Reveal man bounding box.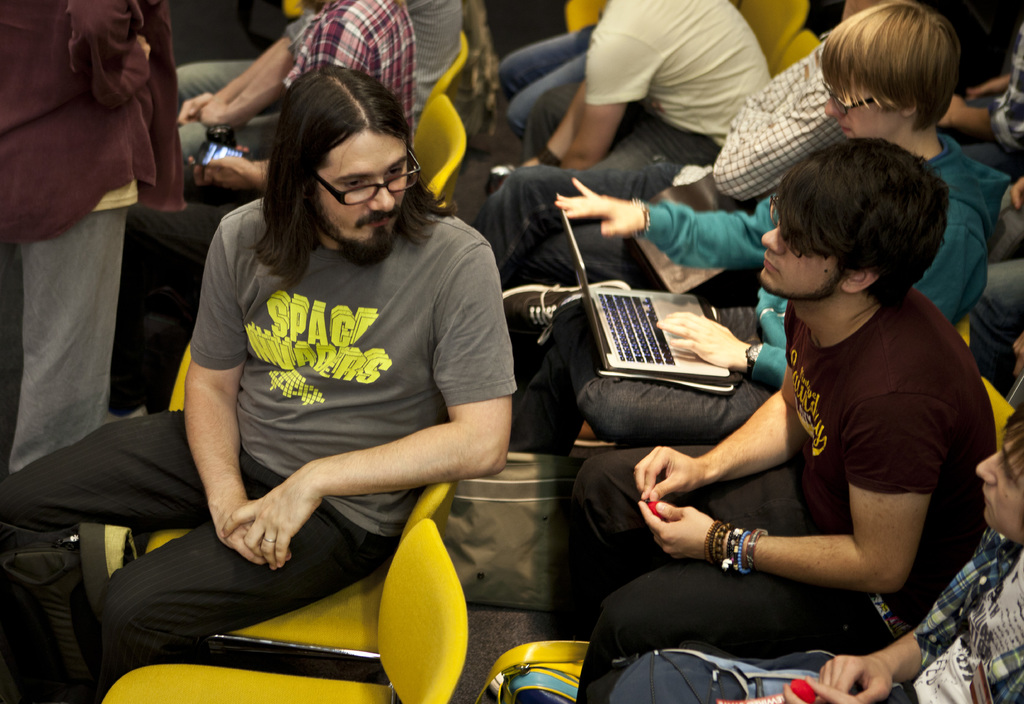
Revealed: crop(0, 0, 188, 477).
